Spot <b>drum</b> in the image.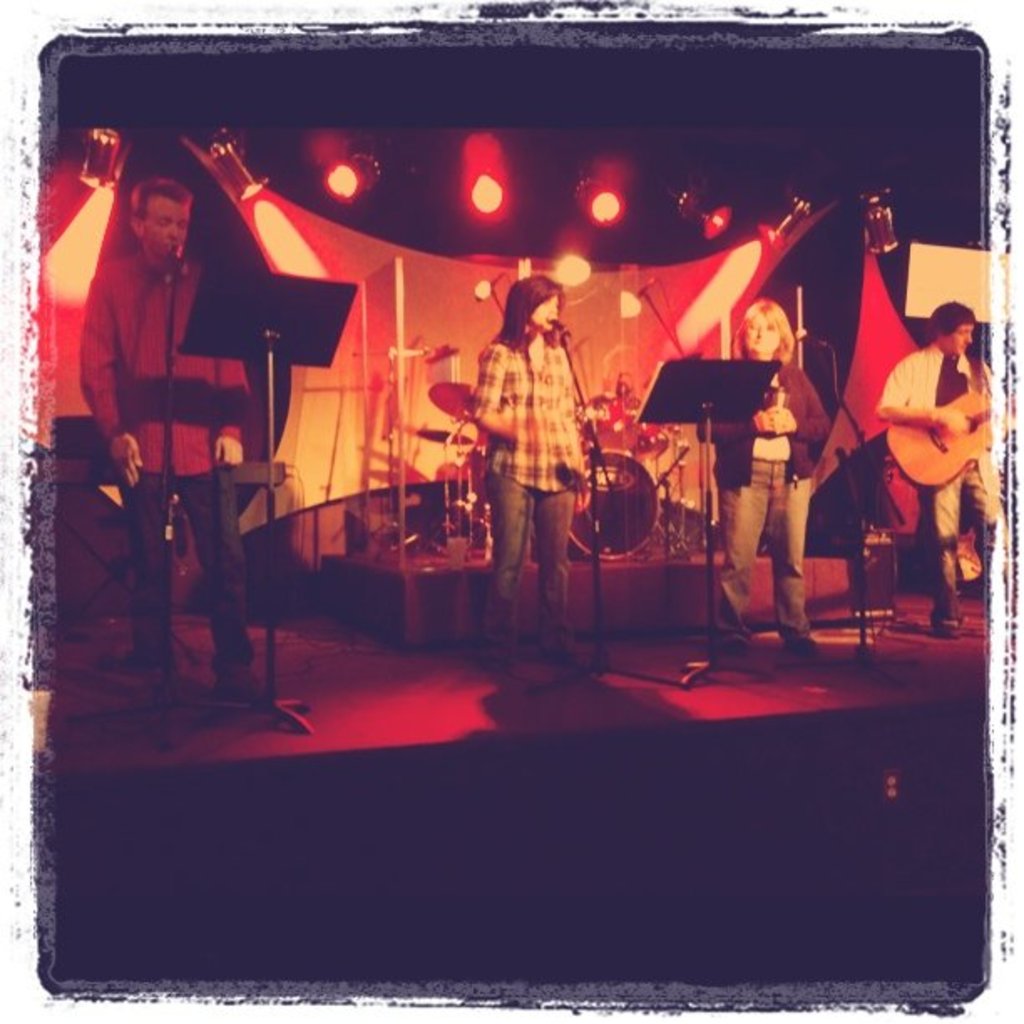
<b>drum</b> found at {"left": 569, "top": 452, "right": 658, "bottom": 556}.
